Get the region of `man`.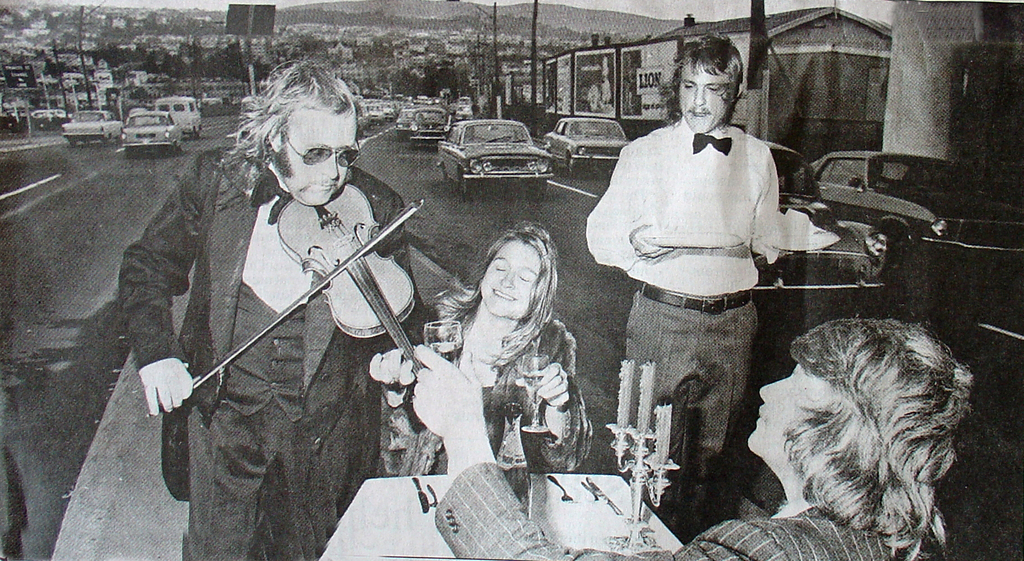
[596,35,826,510].
